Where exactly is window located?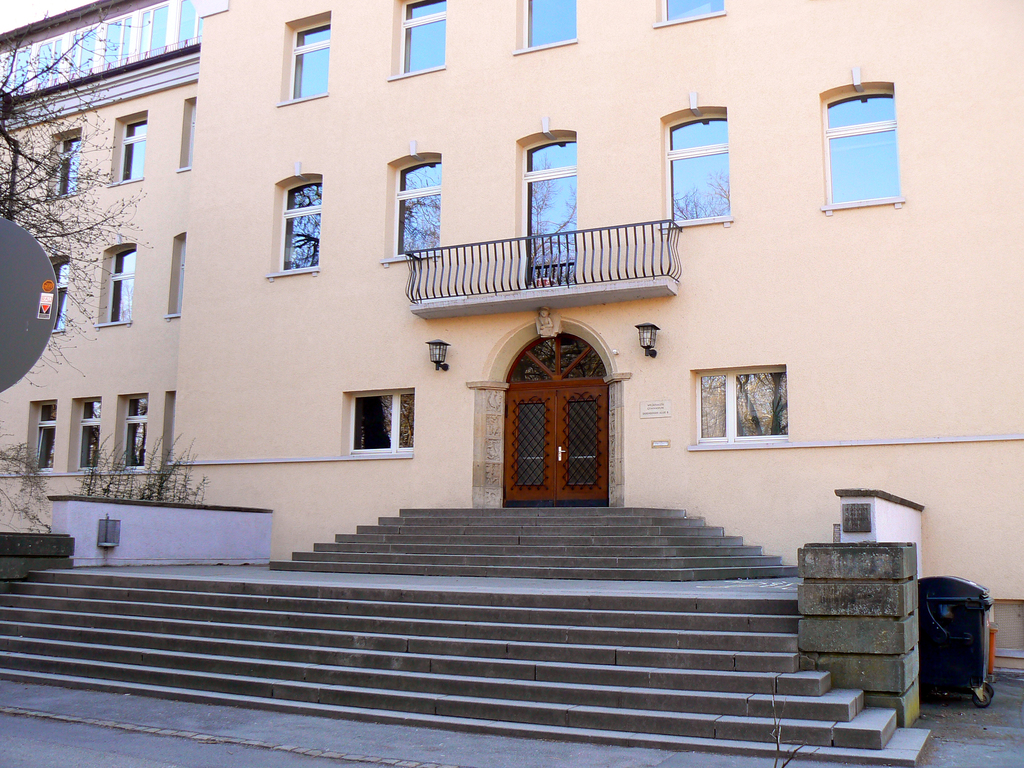
Its bounding box is (125,397,146,465).
